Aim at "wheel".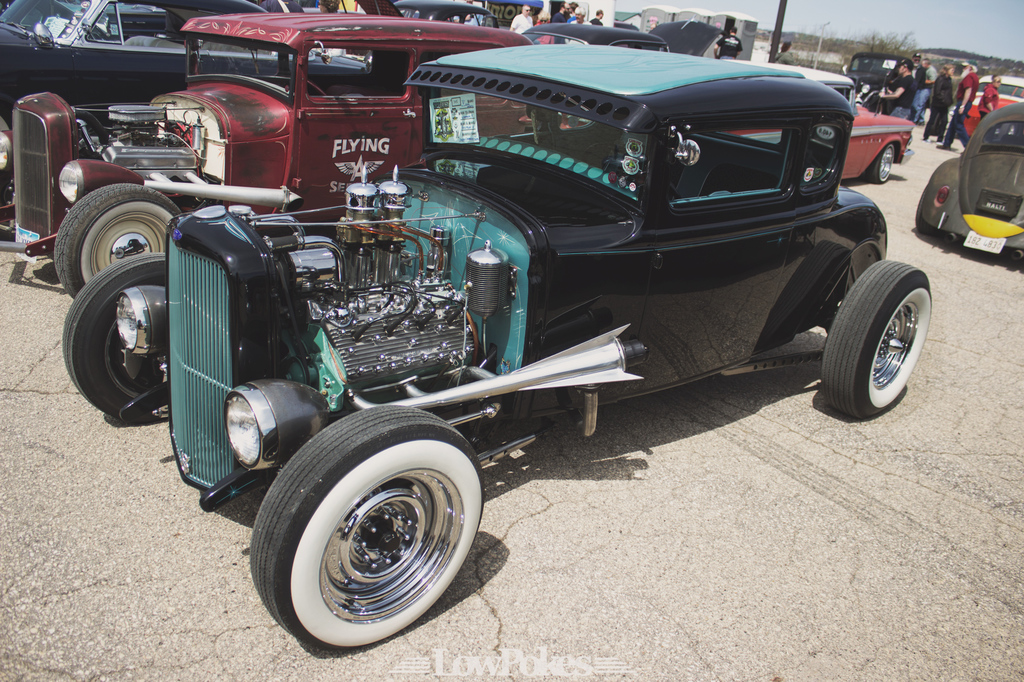
Aimed at left=602, top=158, right=682, bottom=200.
